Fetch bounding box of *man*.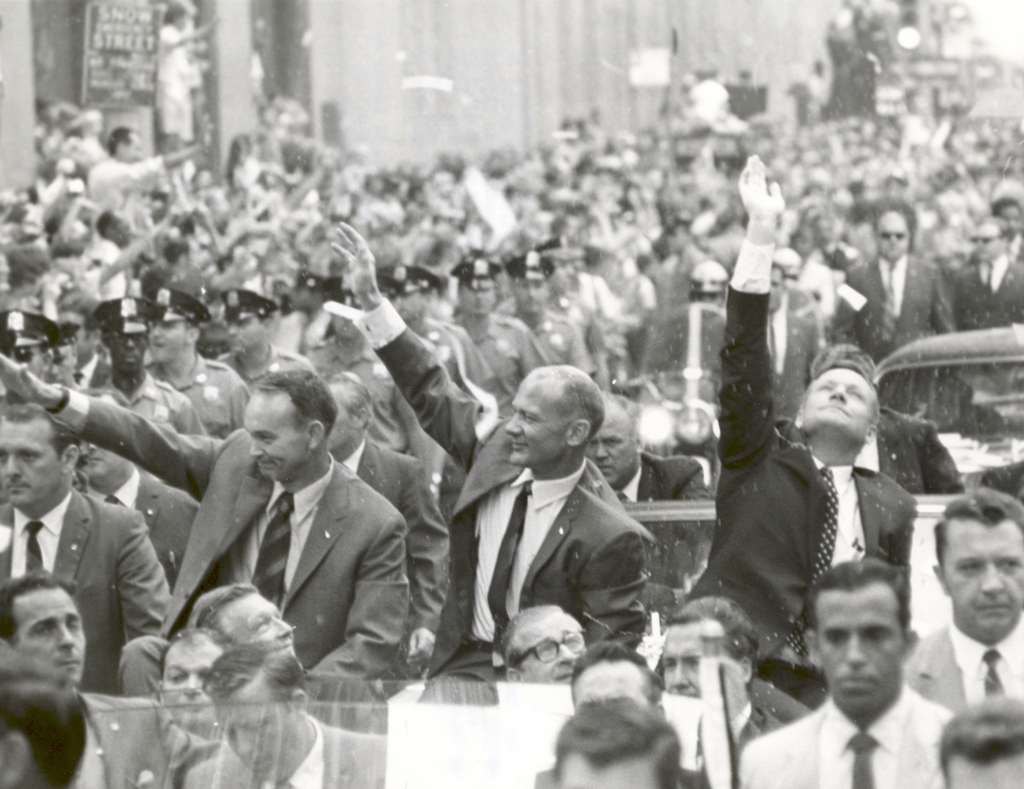
Bbox: 442:250:553:414.
